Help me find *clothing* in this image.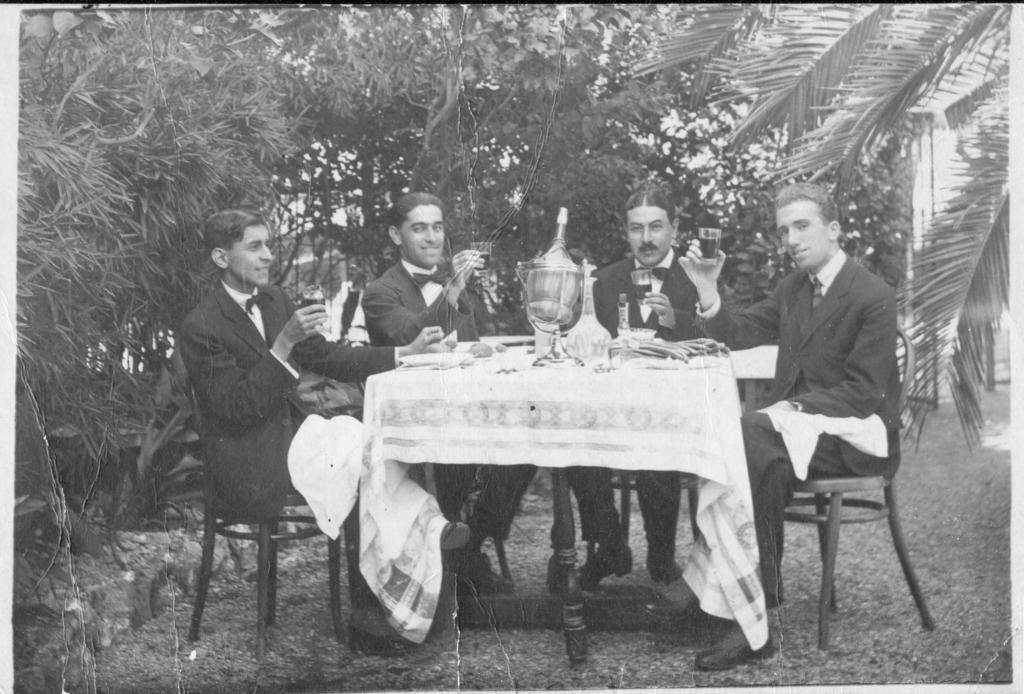
Found it: region(362, 261, 538, 542).
